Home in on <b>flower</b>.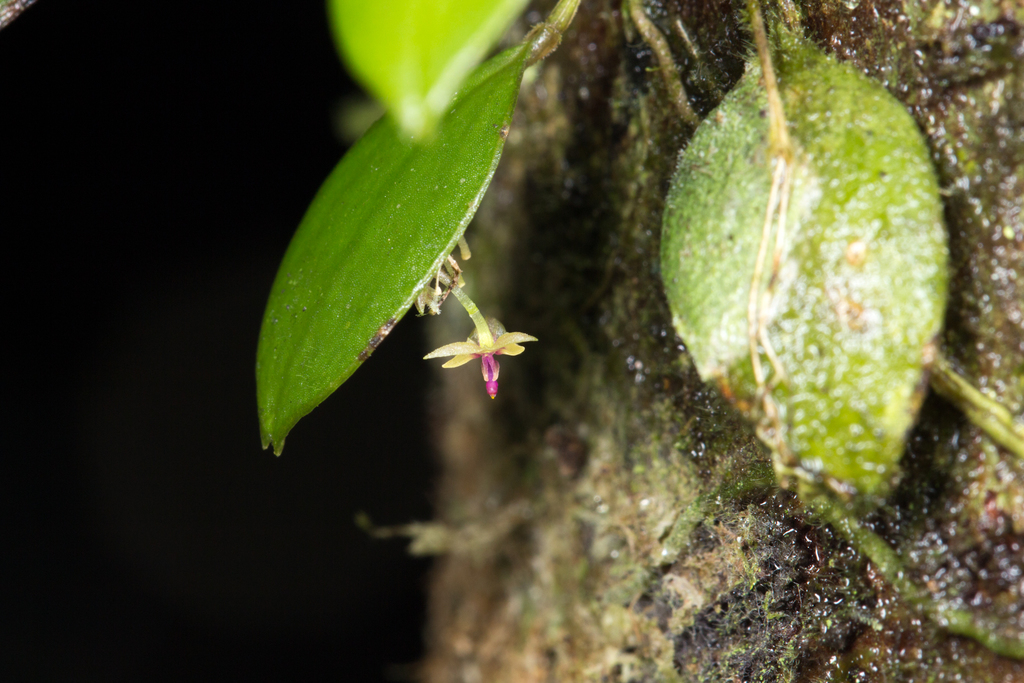
Homed in at (left=431, top=294, right=544, bottom=399).
